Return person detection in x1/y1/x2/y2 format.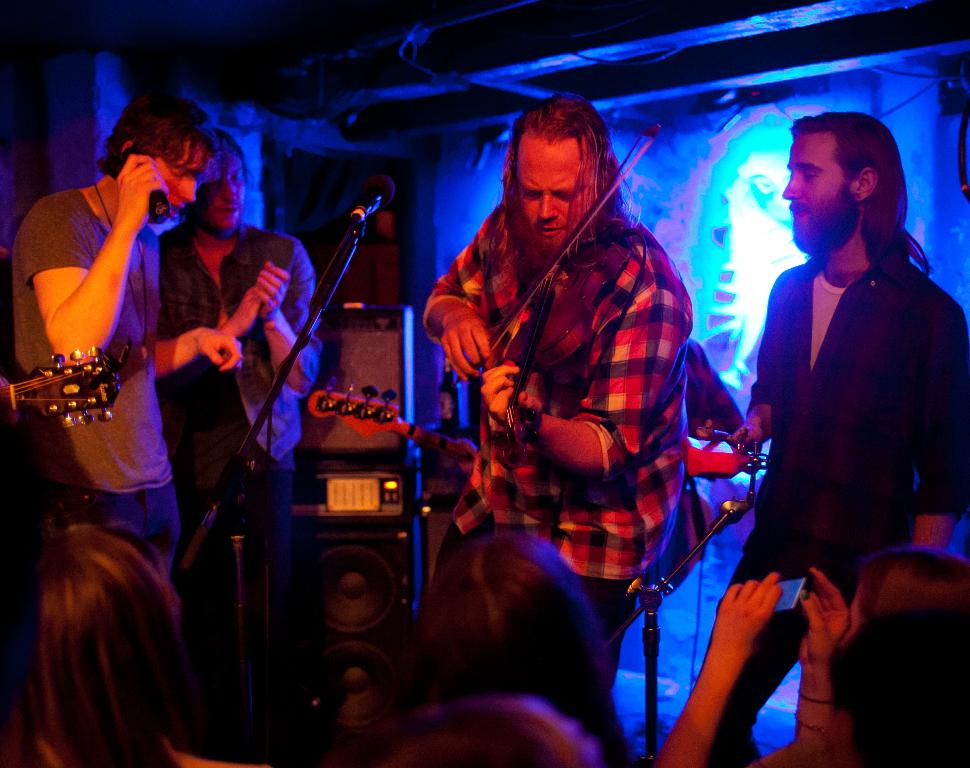
730/115/965/766.
